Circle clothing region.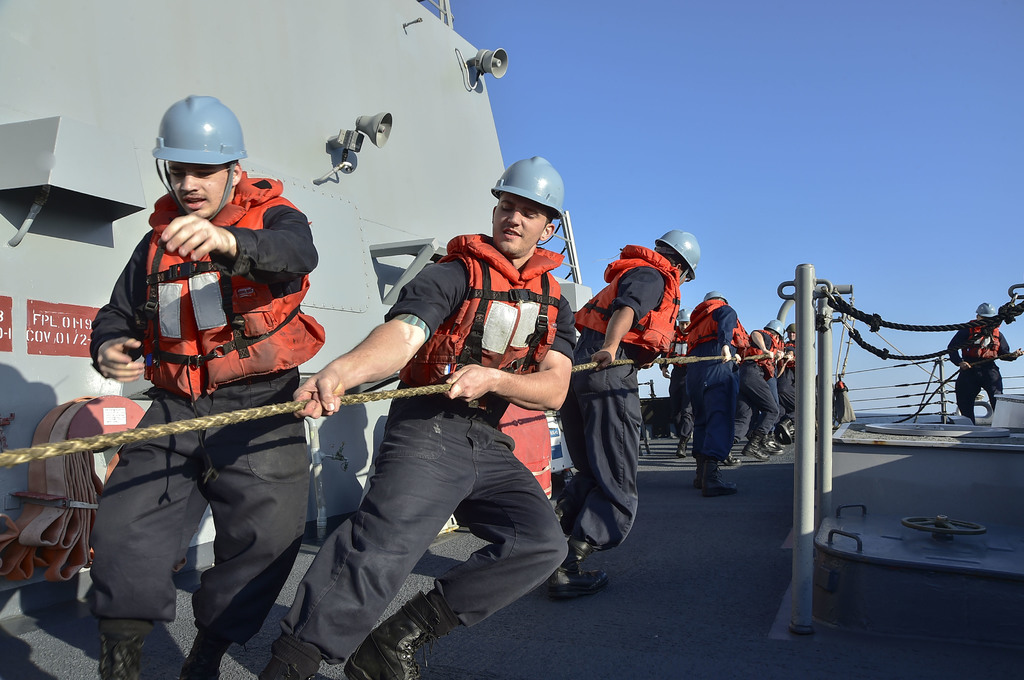
Region: <region>948, 317, 1014, 423</region>.
